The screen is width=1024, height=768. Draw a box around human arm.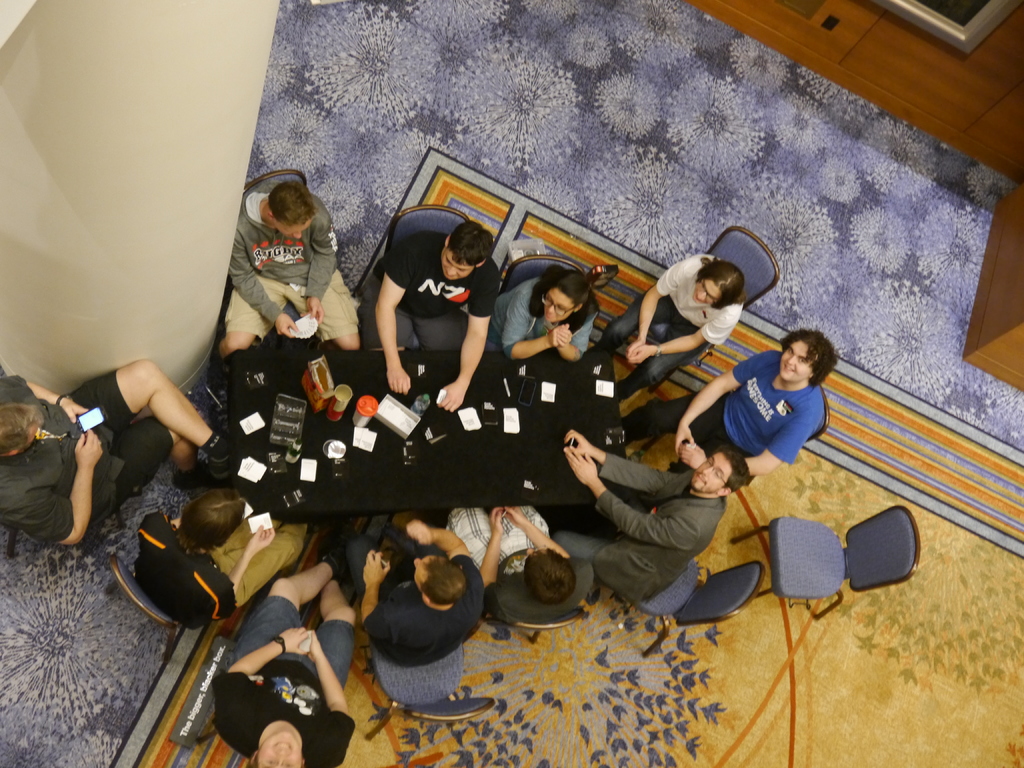
x1=373 y1=230 x2=406 y2=388.
